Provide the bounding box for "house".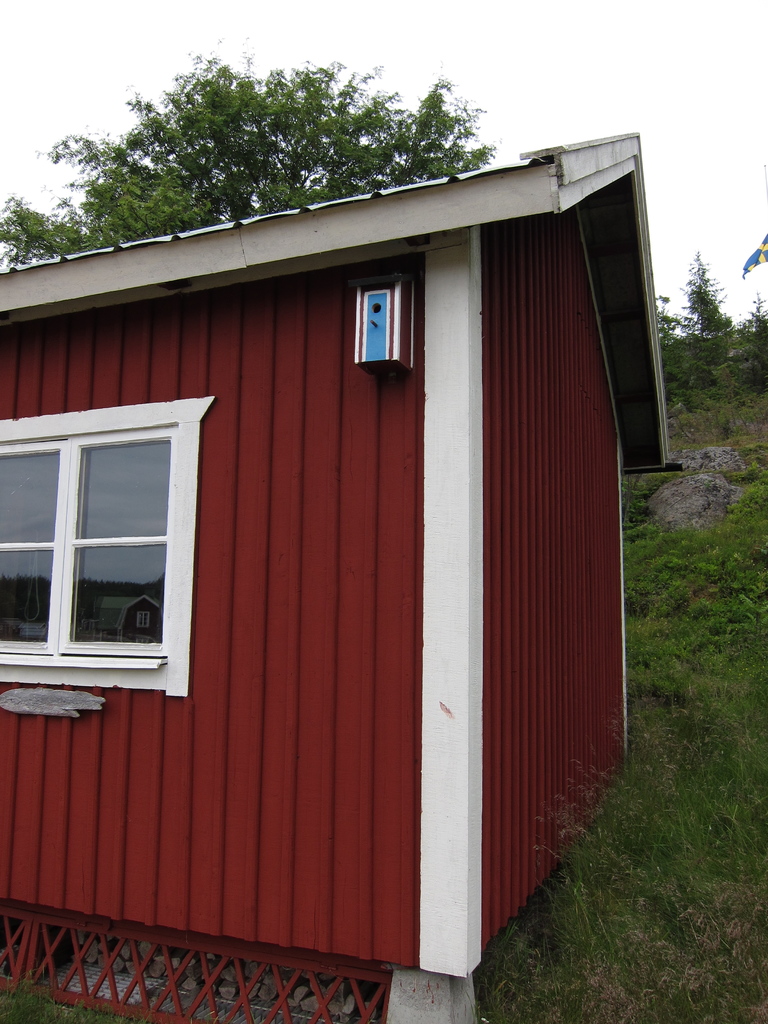
box(13, 88, 690, 998).
